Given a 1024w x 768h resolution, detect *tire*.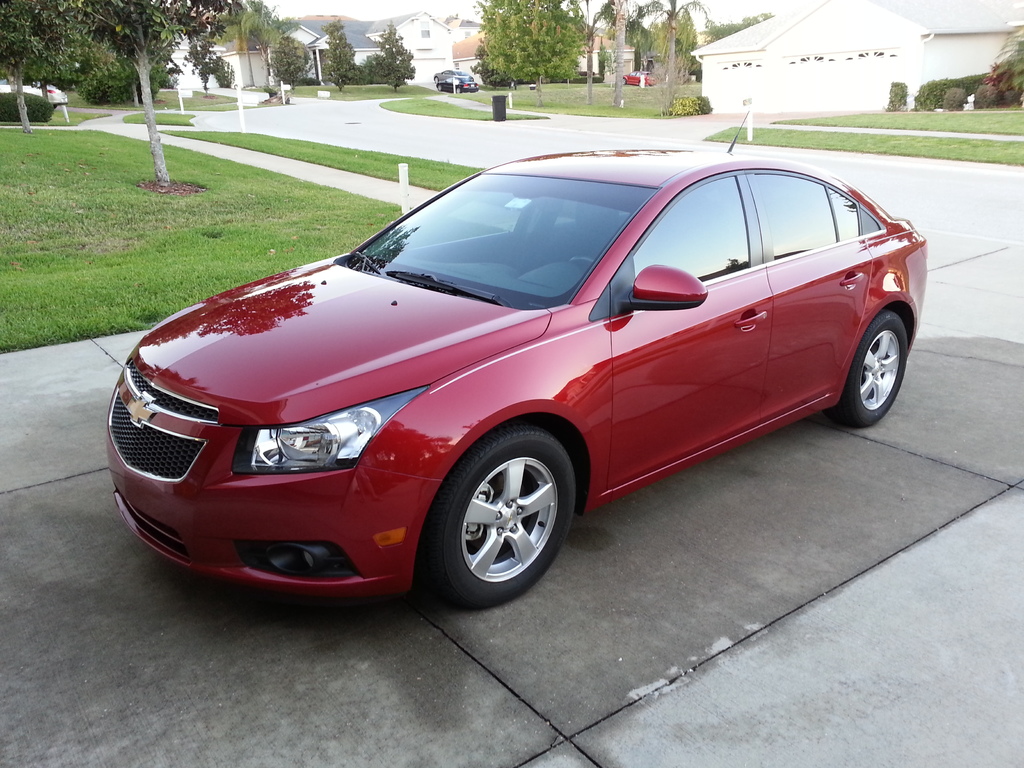
box(617, 74, 627, 86).
